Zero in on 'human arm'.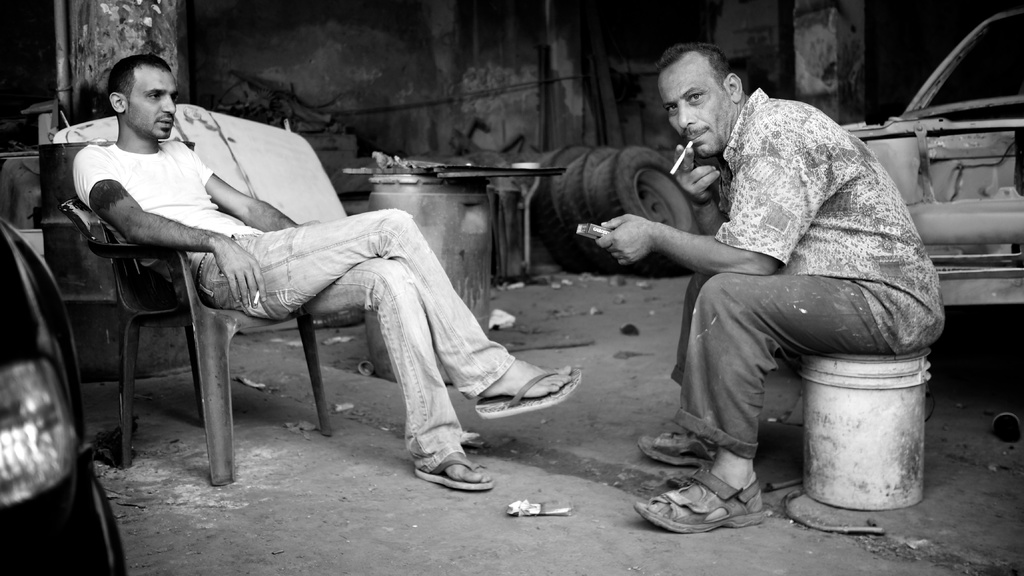
Zeroed in: (x1=589, y1=140, x2=824, y2=276).
